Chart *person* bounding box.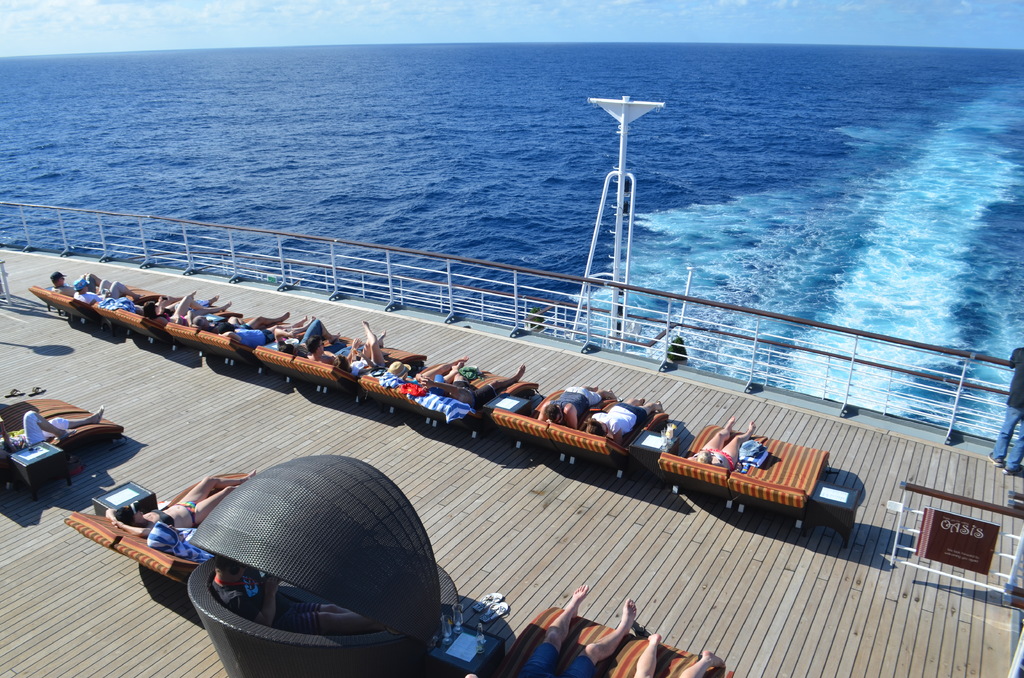
Charted: x1=540 y1=384 x2=587 y2=433.
